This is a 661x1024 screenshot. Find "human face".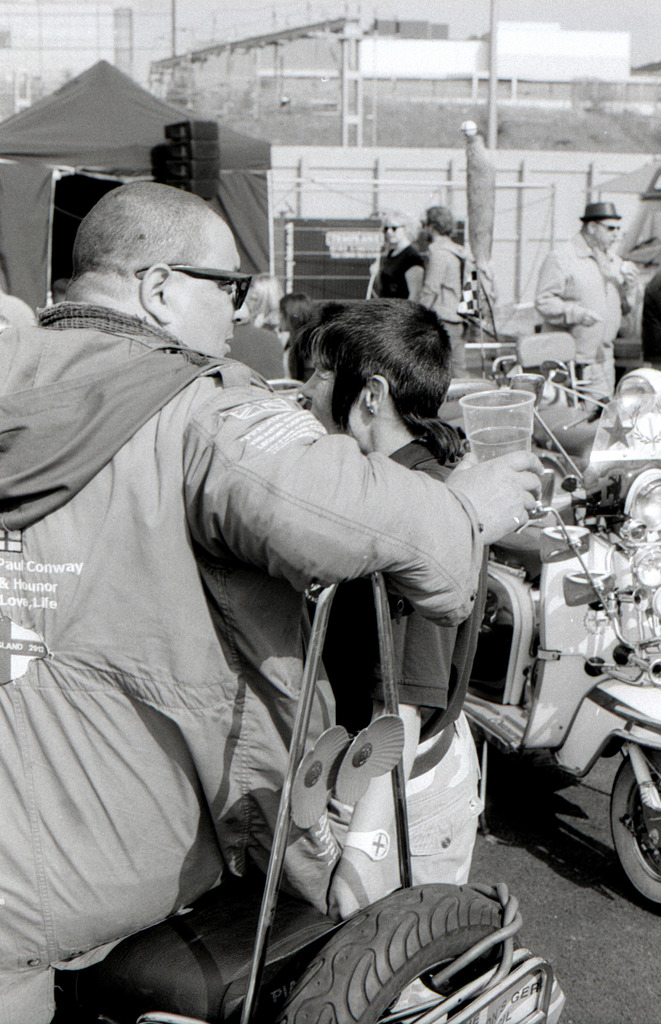
Bounding box: BBox(379, 216, 403, 246).
